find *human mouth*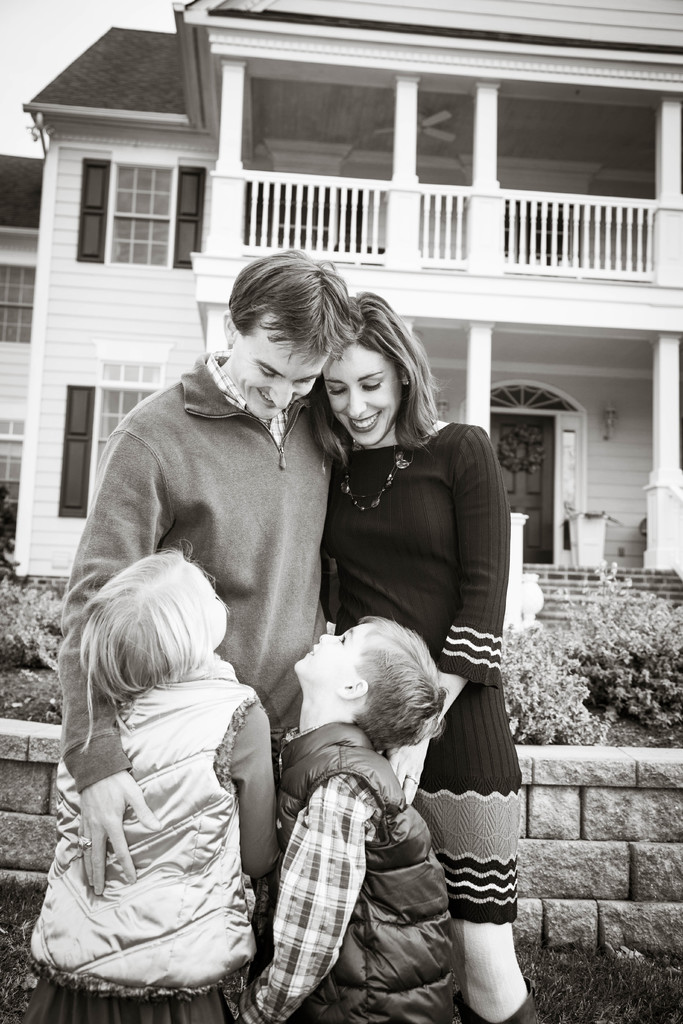
(256, 384, 277, 405)
